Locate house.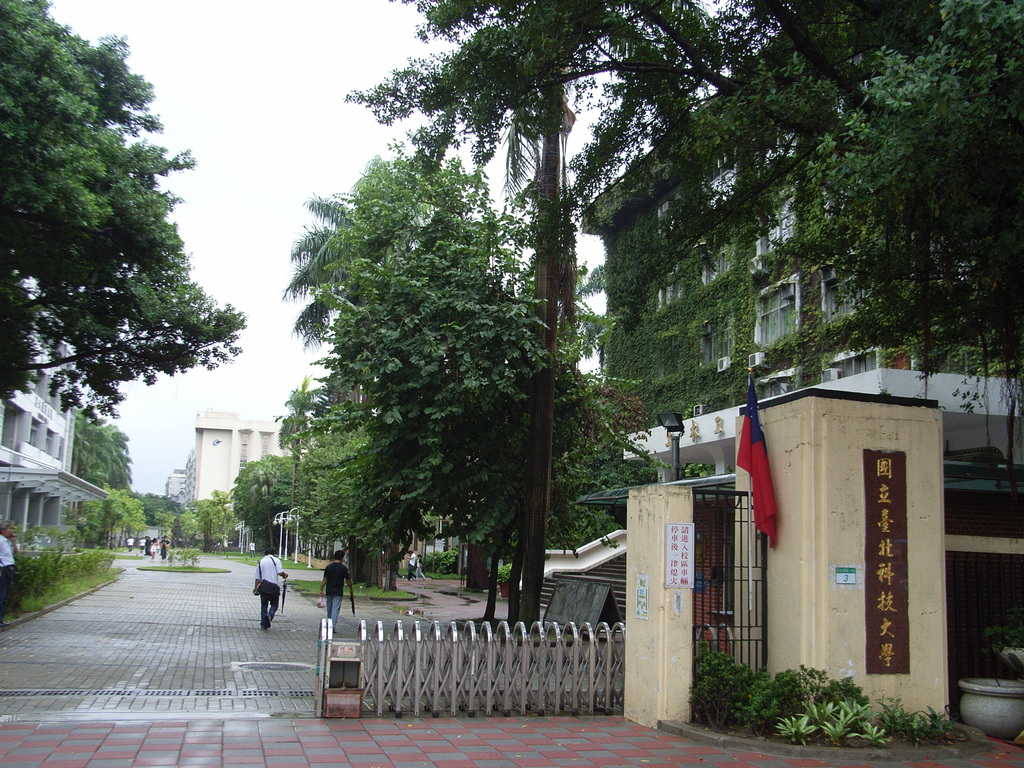
Bounding box: [x1=165, y1=467, x2=188, y2=509].
